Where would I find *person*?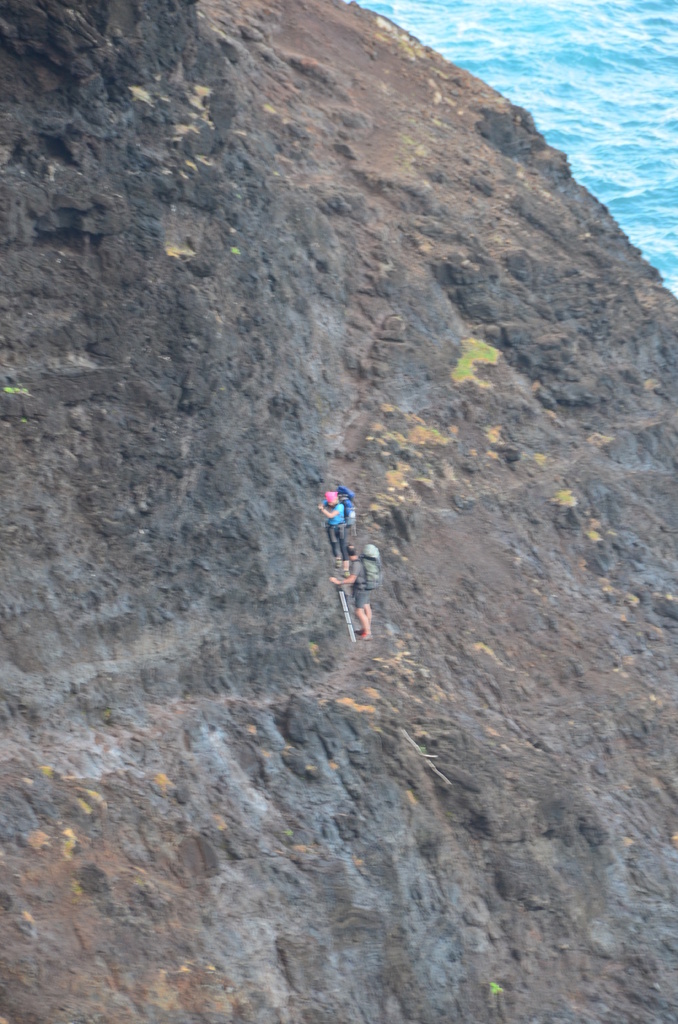
At bbox=(316, 492, 347, 557).
